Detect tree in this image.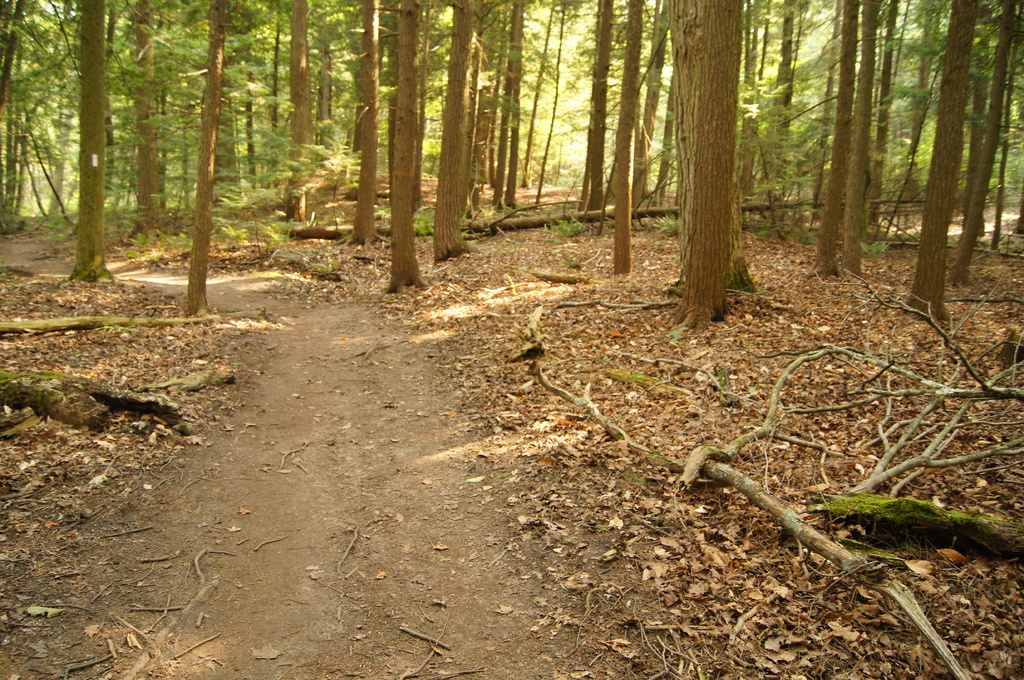
Detection: pyautogui.locateOnScreen(845, 0, 880, 273).
